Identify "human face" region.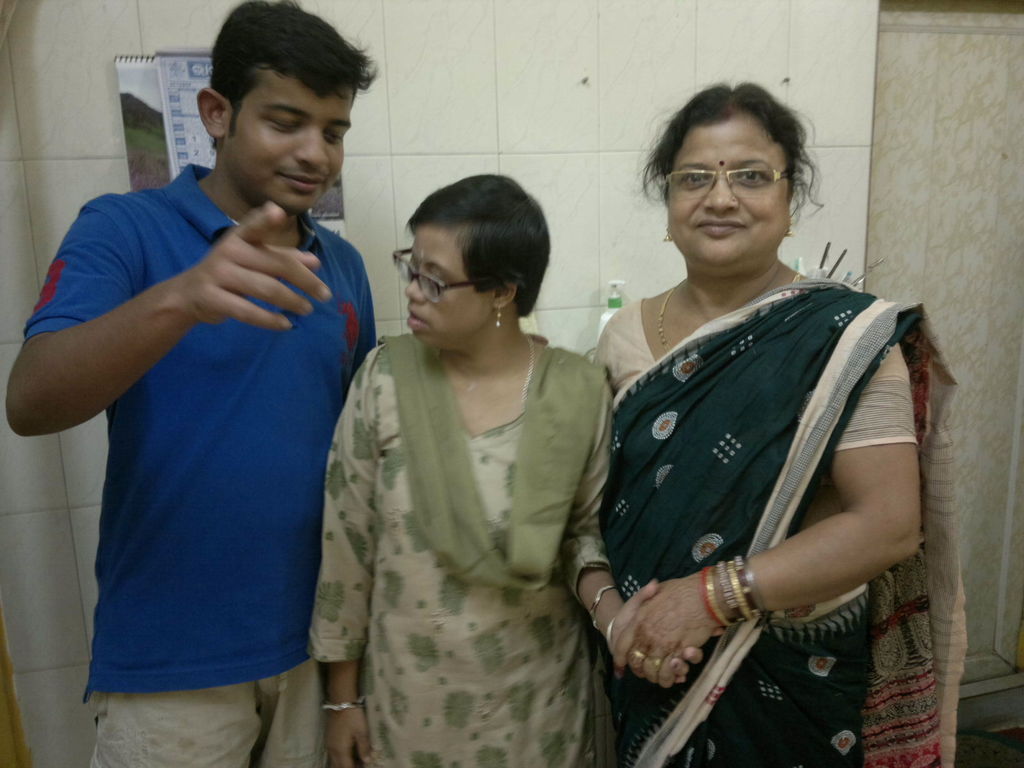
Region: BBox(401, 225, 489, 341).
